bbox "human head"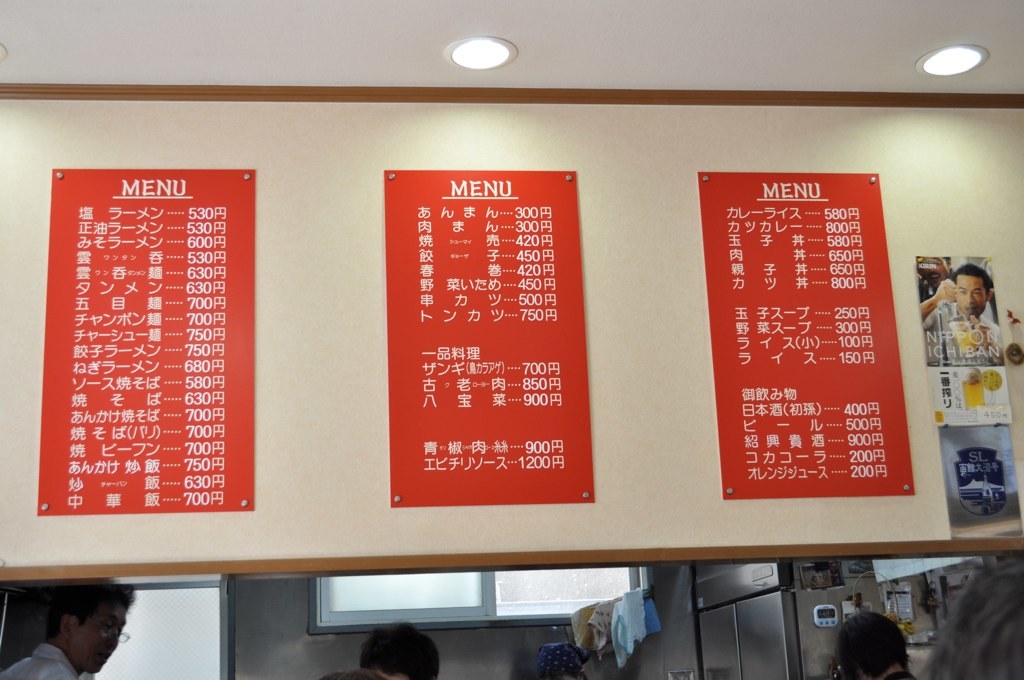
(828, 612, 913, 679)
